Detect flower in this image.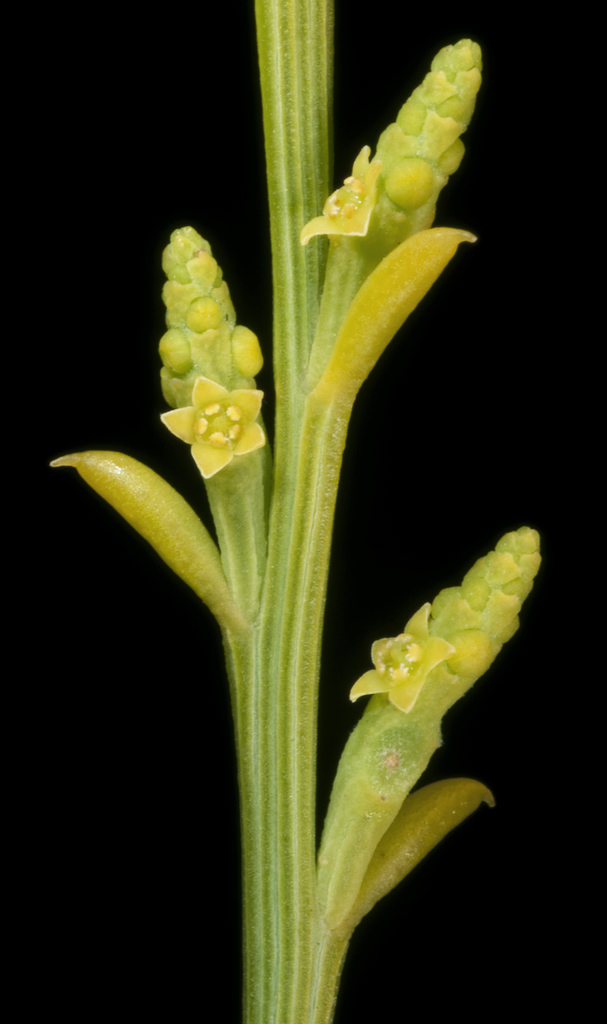
Detection: 348, 601, 458, 711.
